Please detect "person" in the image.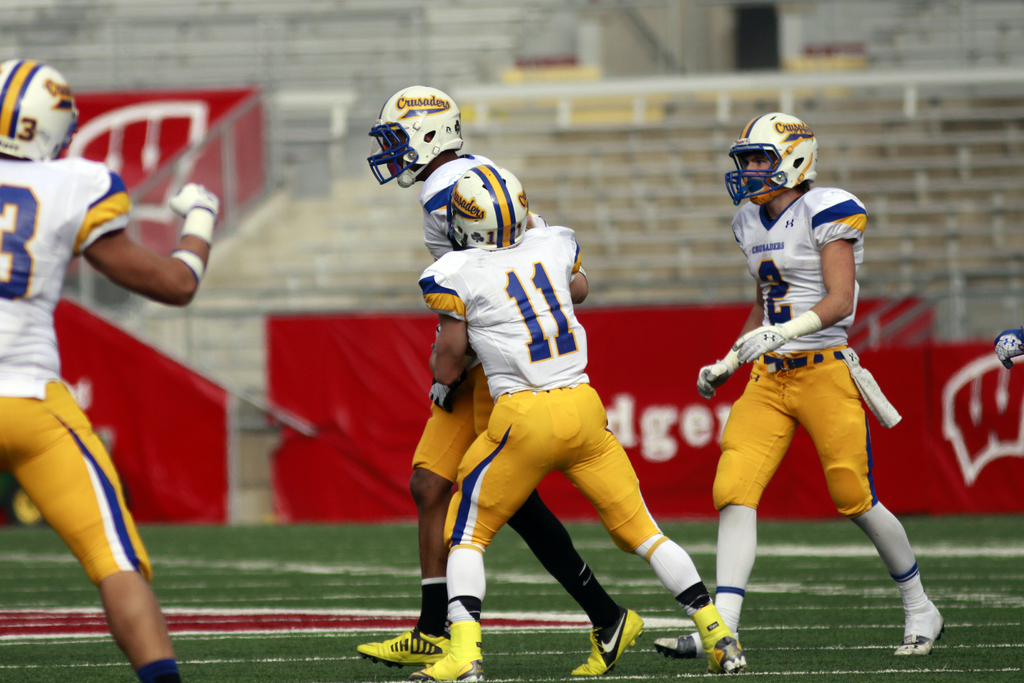
detection(352, 82, 648, 682).
